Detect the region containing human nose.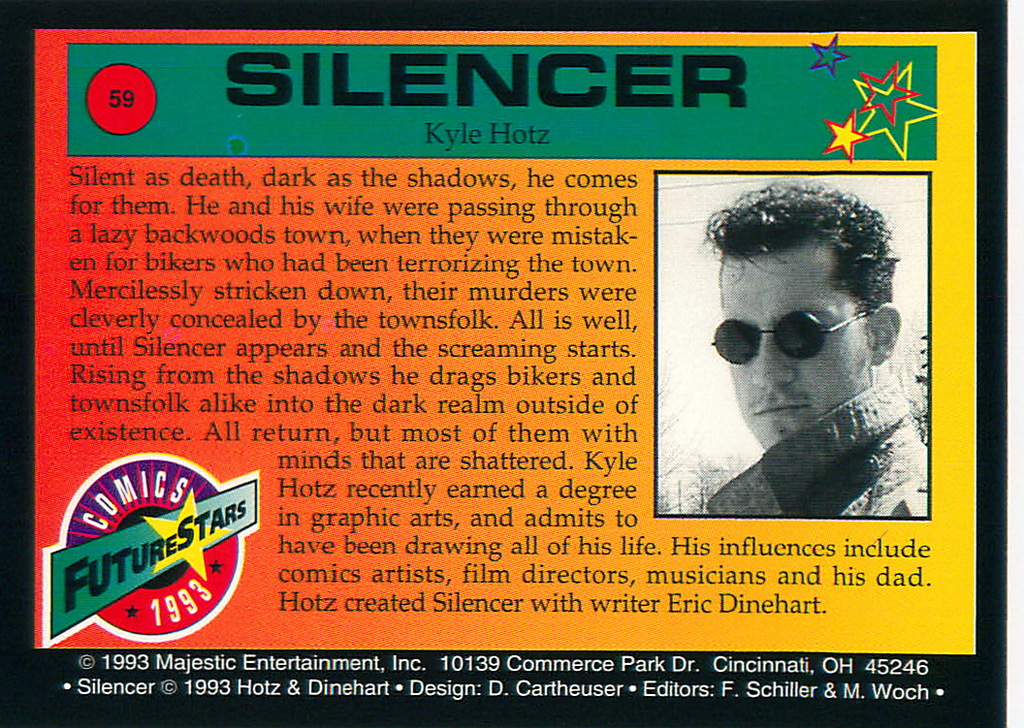
(x1=751, y1=325, x2=794, y2=386).
